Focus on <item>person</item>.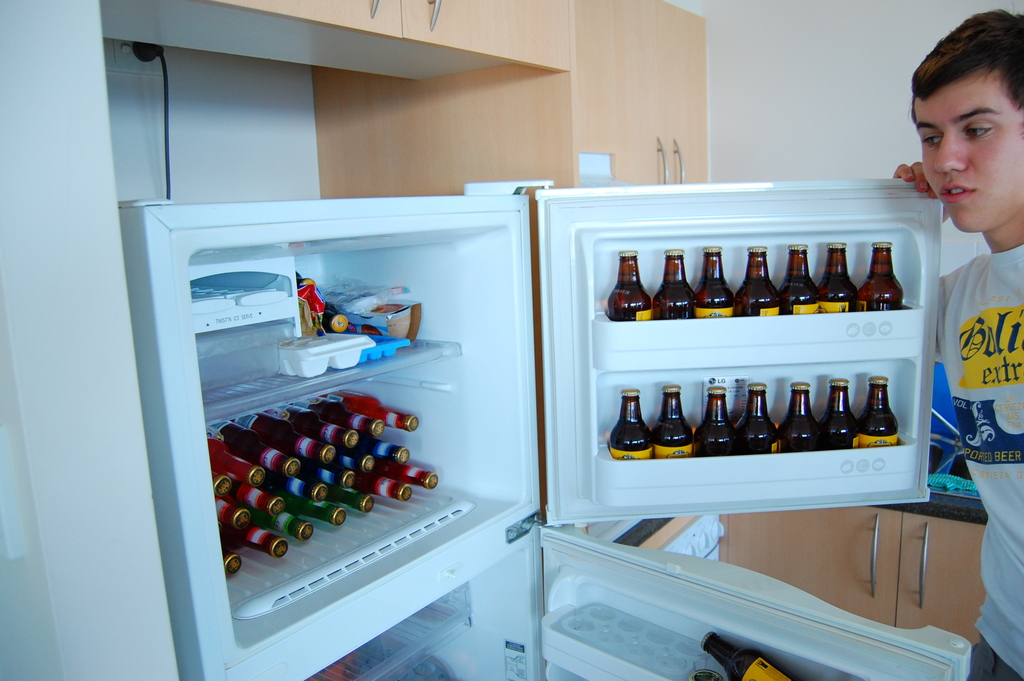
Focused at {"x1": 888, "y1": 0, "x2": 1023, "y2": 680}.
